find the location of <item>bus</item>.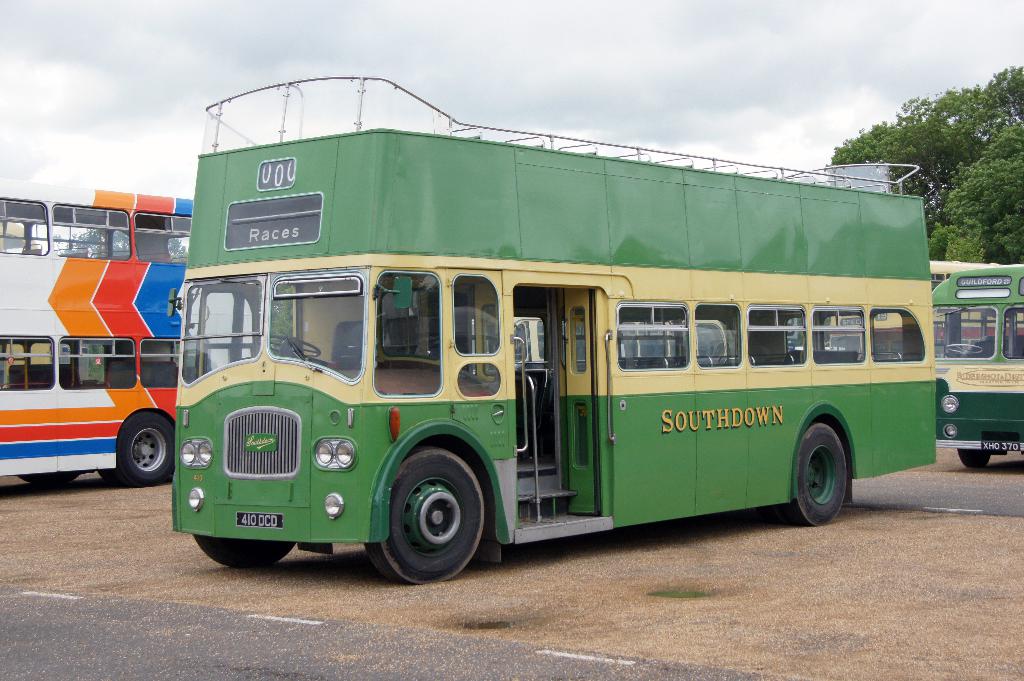
Location: (x1=932, y1=261, x2=1023, y2=466).
